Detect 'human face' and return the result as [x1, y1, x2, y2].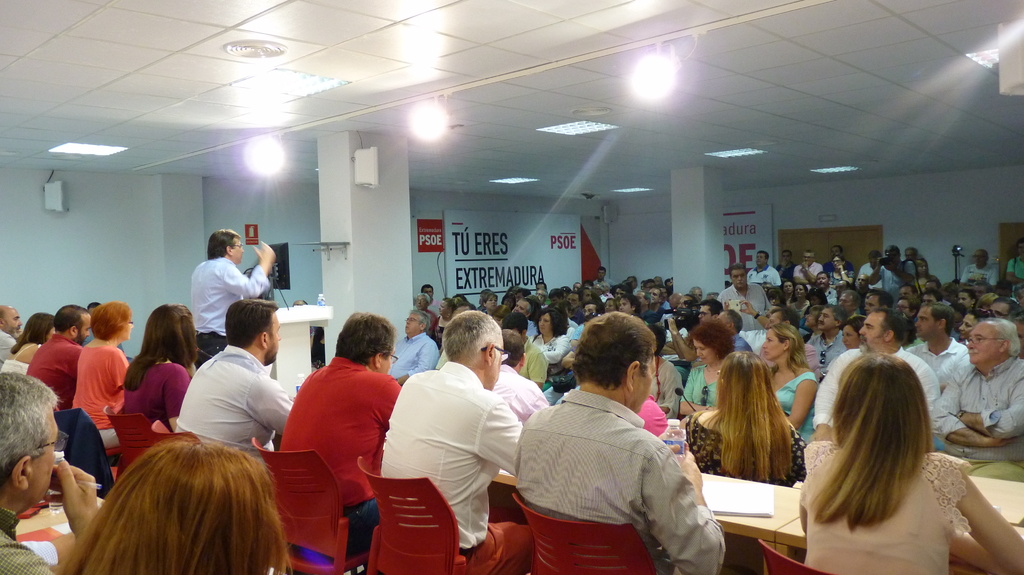
[232, 240, 248, 261].
